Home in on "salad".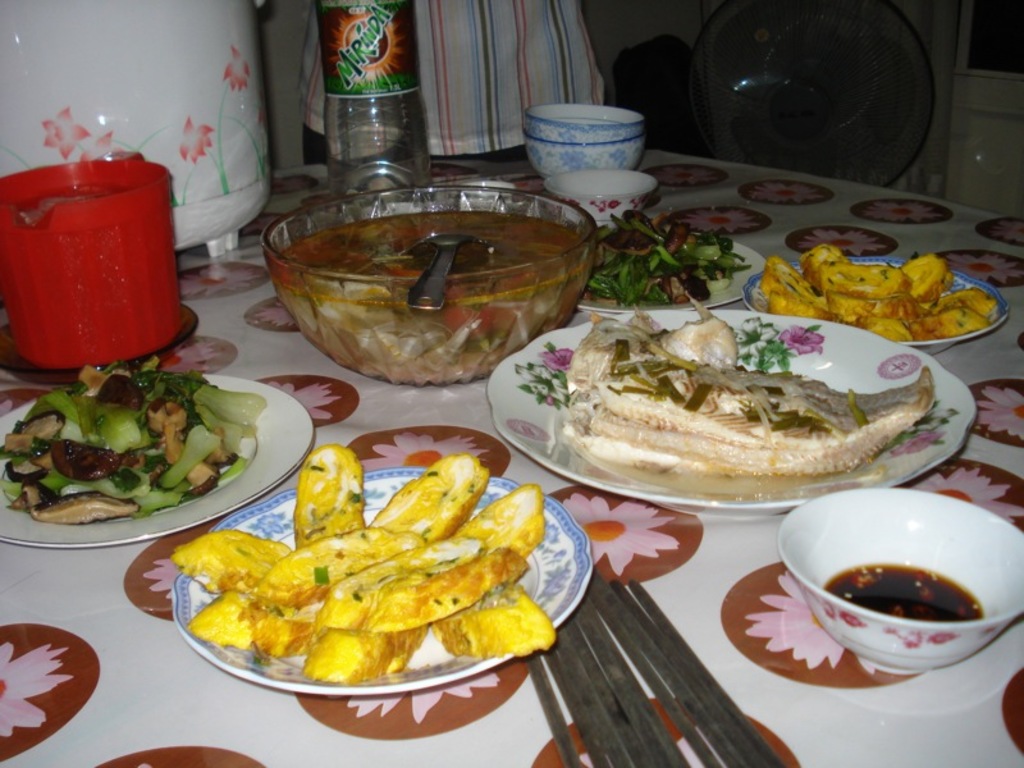
Homed in at pyautogui.locateOnScreen(0, 358, 270, 525).
